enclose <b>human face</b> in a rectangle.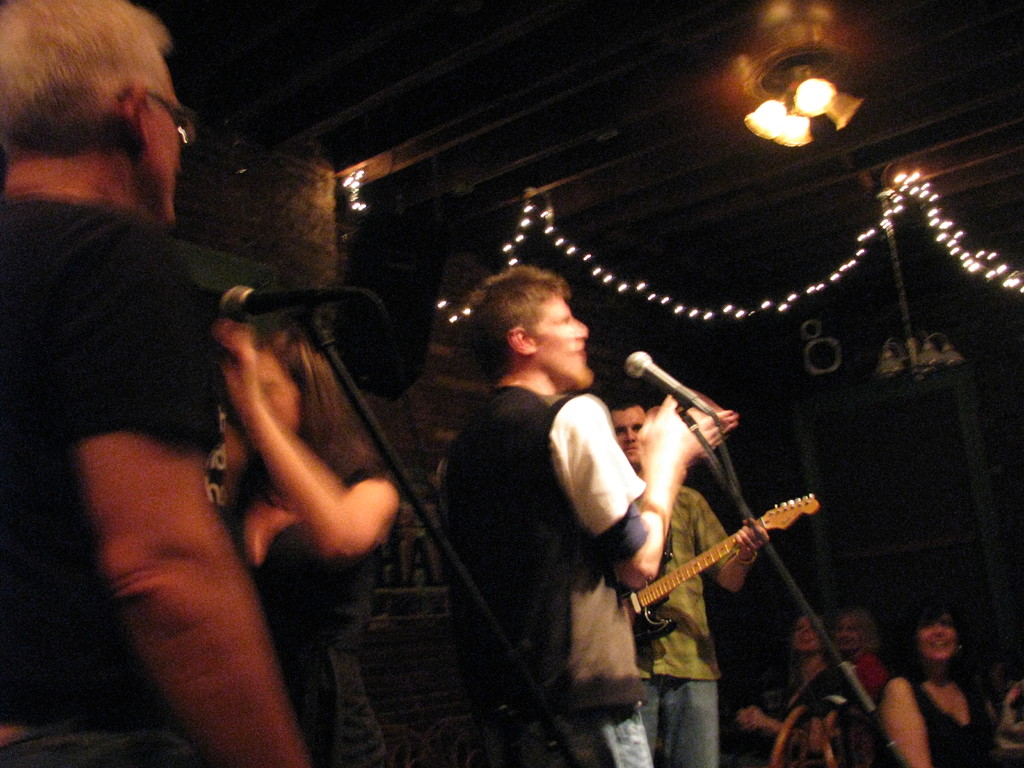
{"x1": 913, "y1": 600, "x2": 950, "y2": 667}.
